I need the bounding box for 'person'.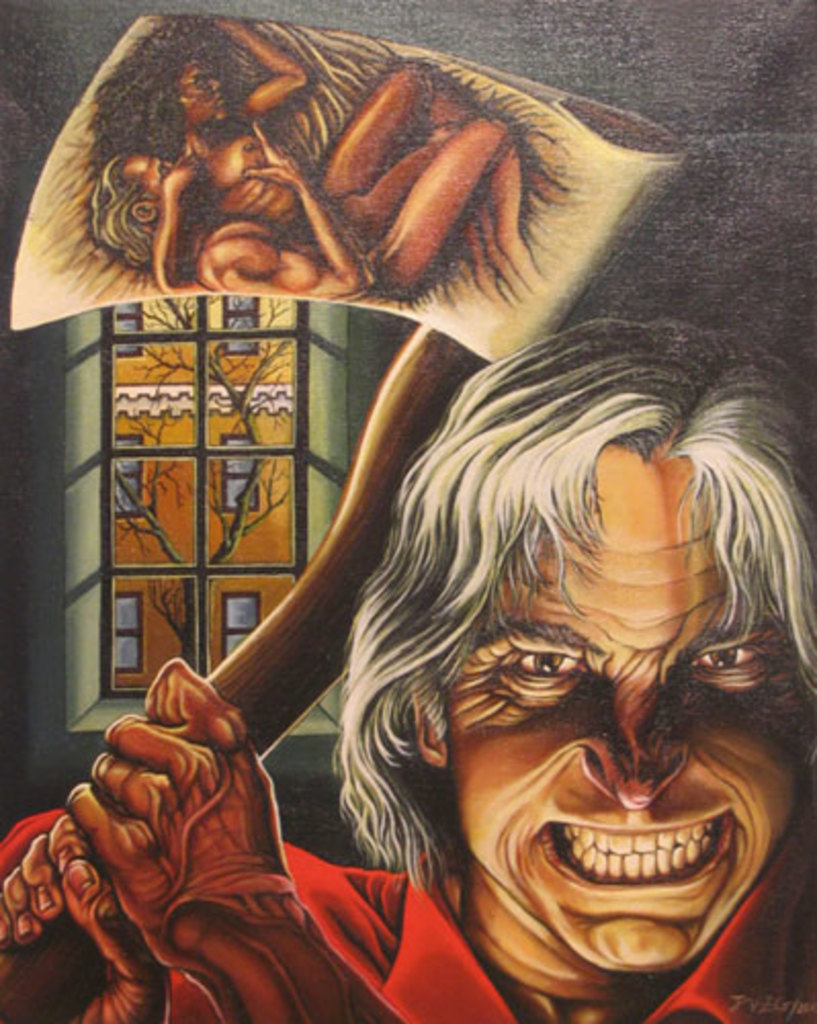
Here it is: [86,6,561,295].
